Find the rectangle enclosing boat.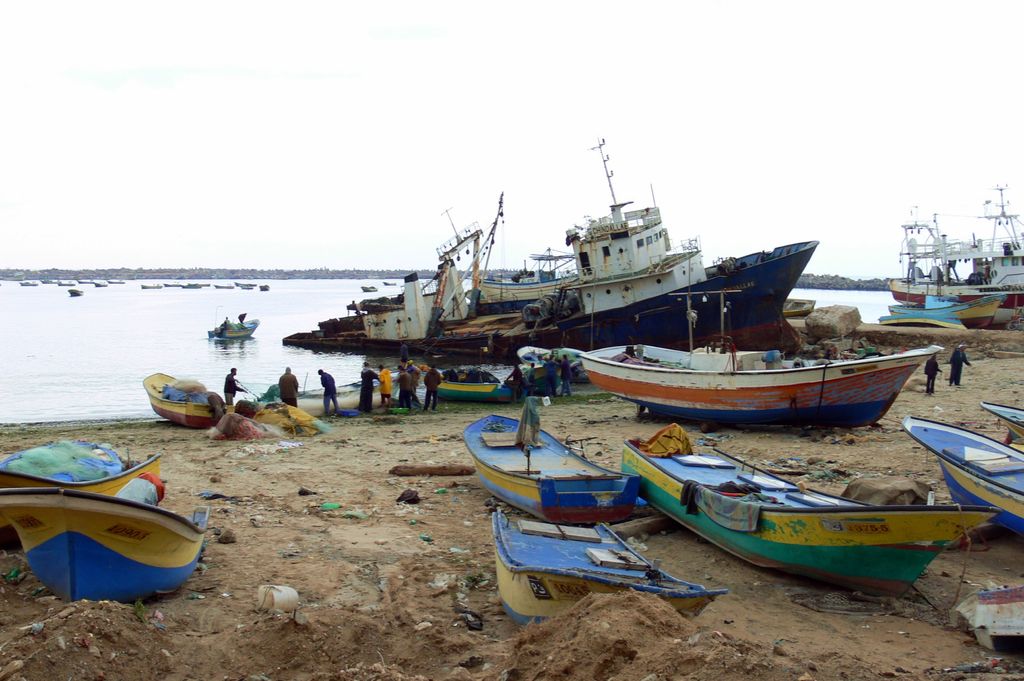
<region>224, 319, 266, 339</region>.
